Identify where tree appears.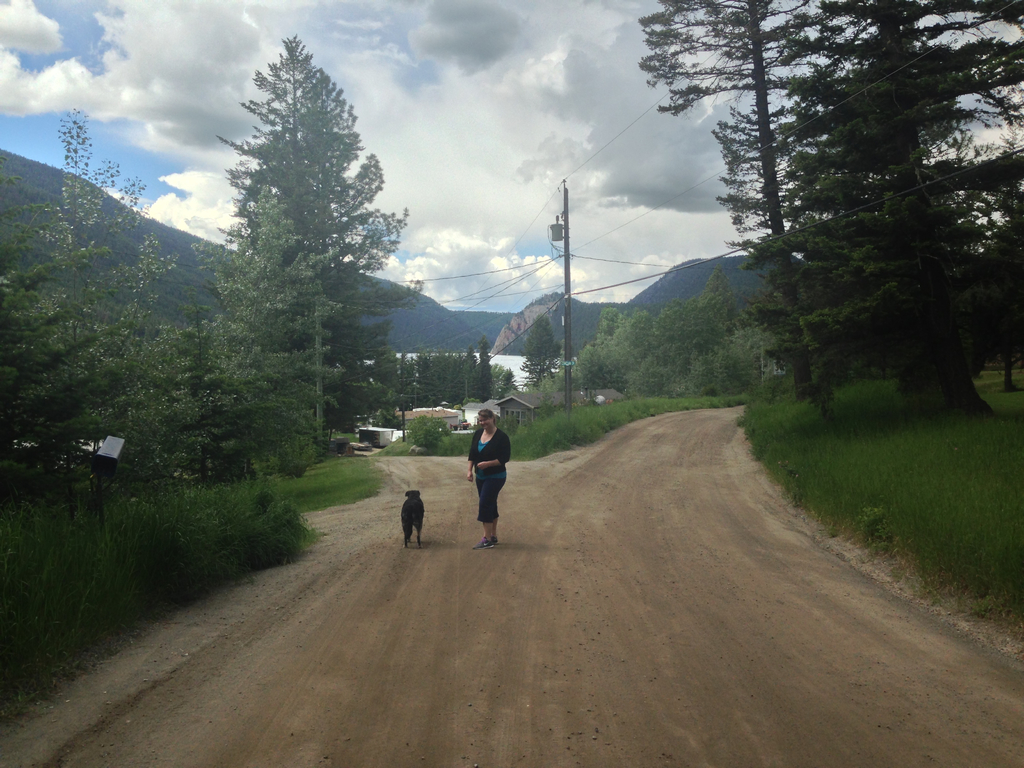
Appears at bbox=[191, 34, 405, 498].
